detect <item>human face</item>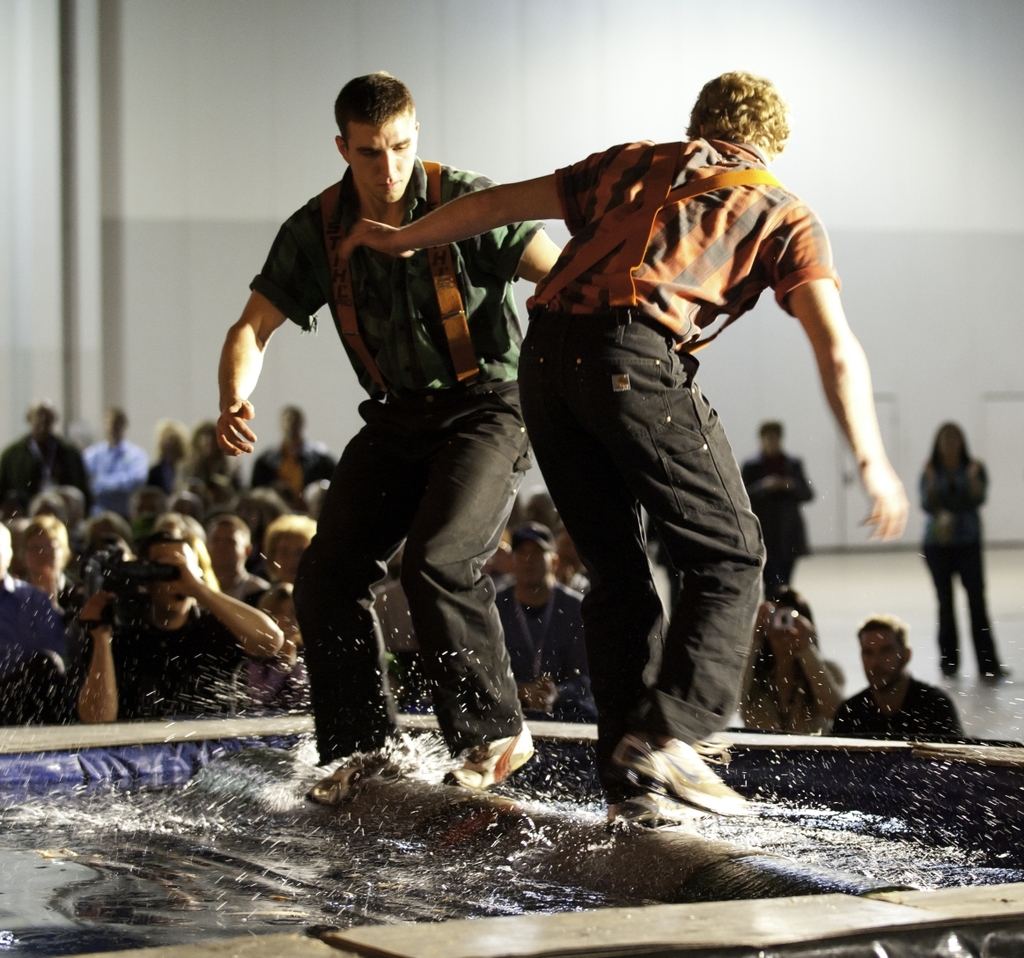
(264,530,310,578)
